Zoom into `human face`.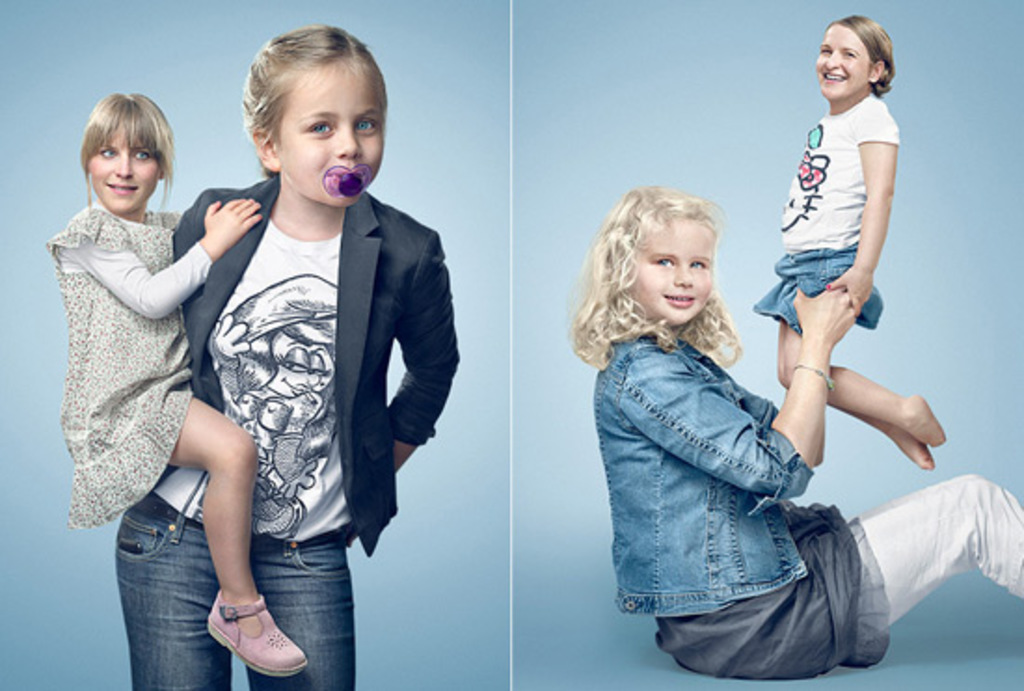
Zoom target: 89,125,158,210.
